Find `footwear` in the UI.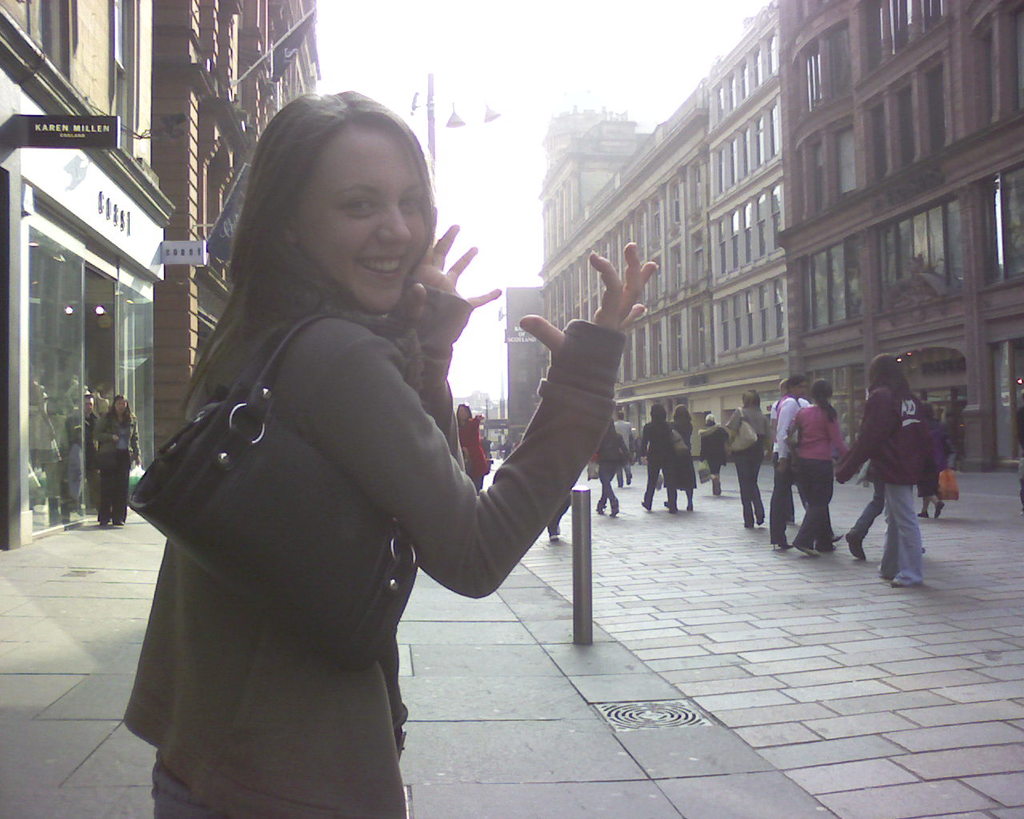
UI element at x1=846 y1=545 x2=866 y2=563.
